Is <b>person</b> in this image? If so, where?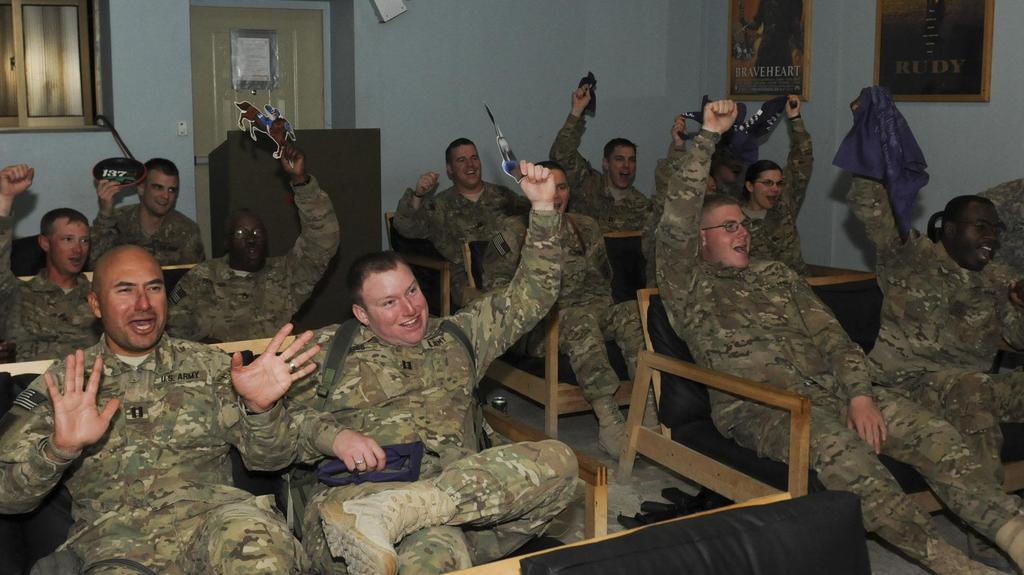
Yes, at x1=639, y1=115, x2=717, y2=288.
